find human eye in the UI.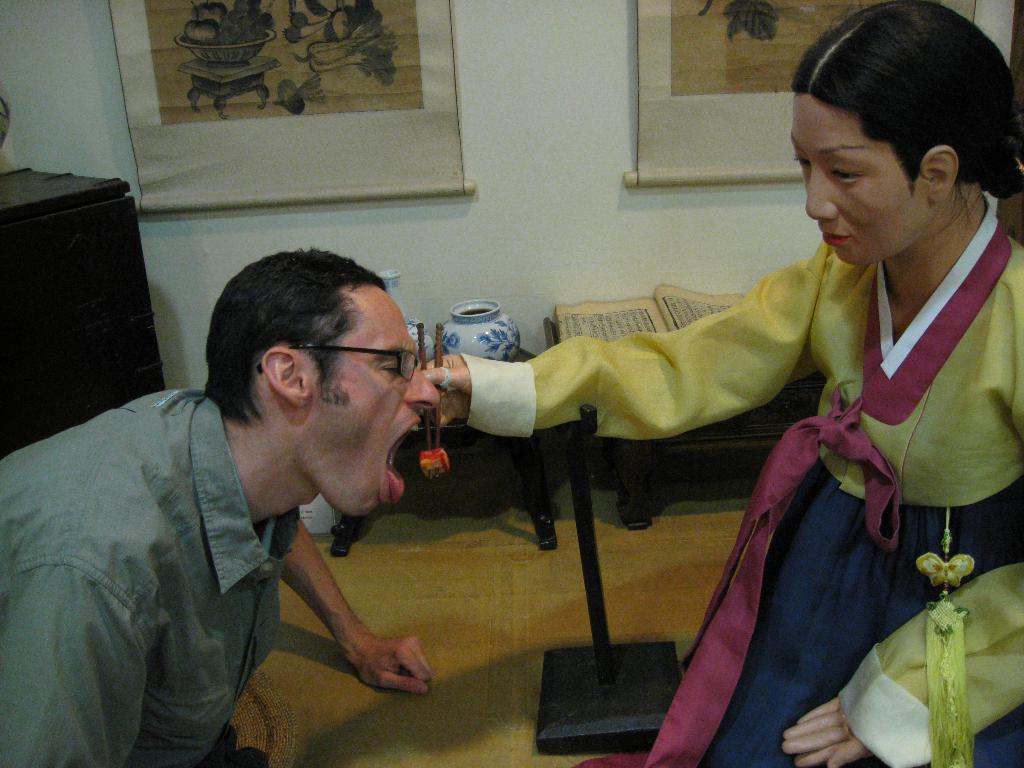
UI element at (792,147,812,169).
